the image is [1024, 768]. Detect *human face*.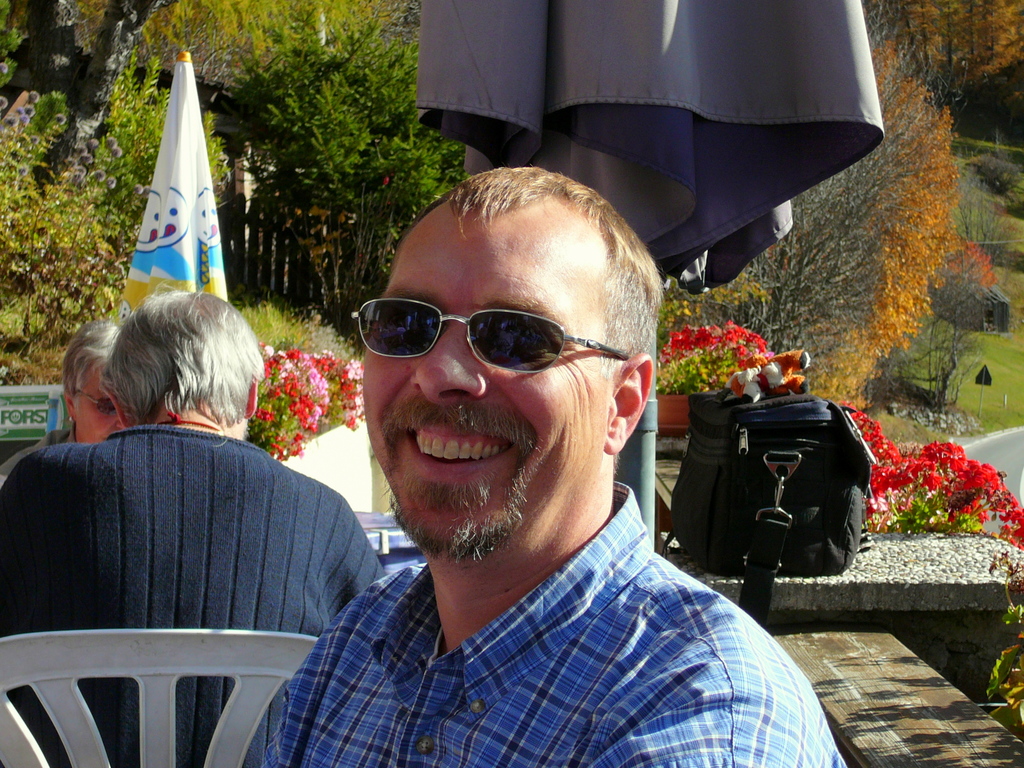
Detection: [365, 212, 606, 559].
